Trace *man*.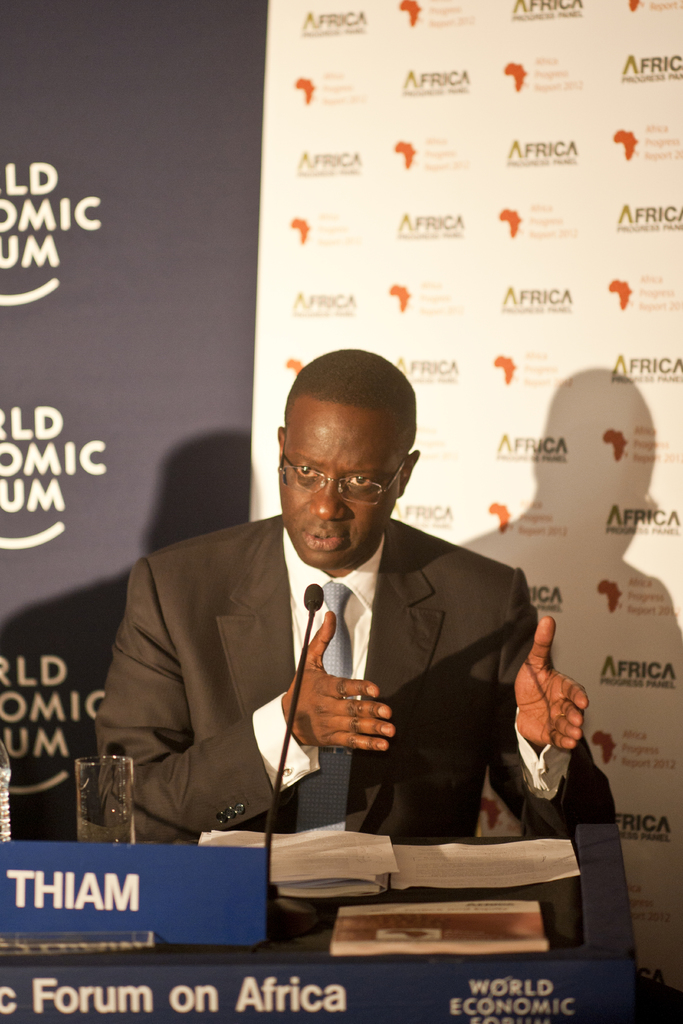
Traced to <bbox>110, 406, 574, 881</bbox>.
